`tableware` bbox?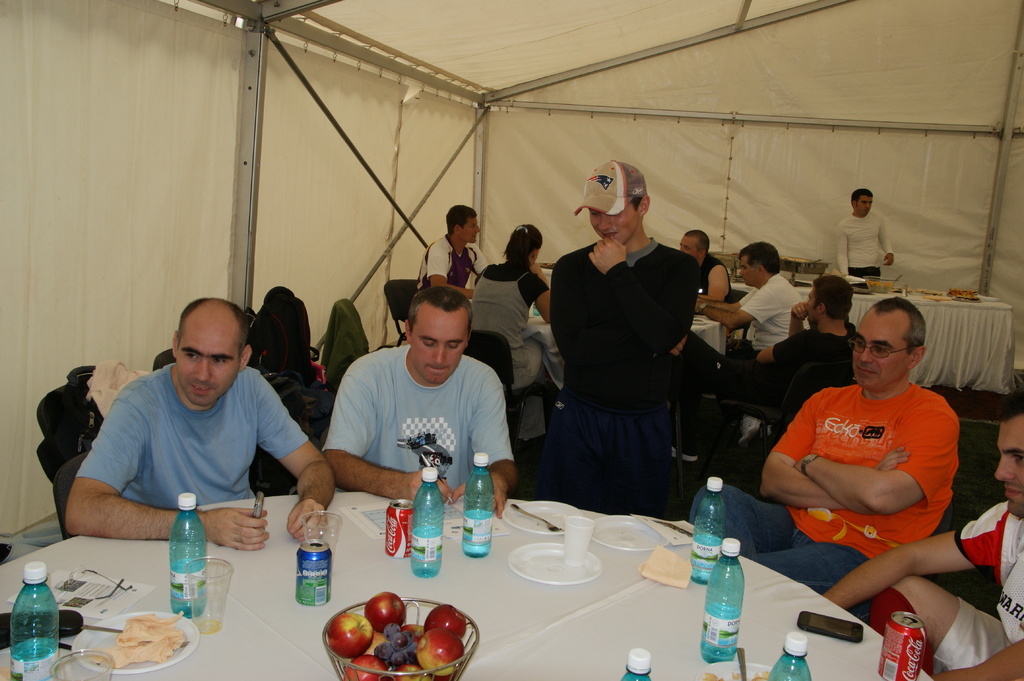
737,646,746,680
